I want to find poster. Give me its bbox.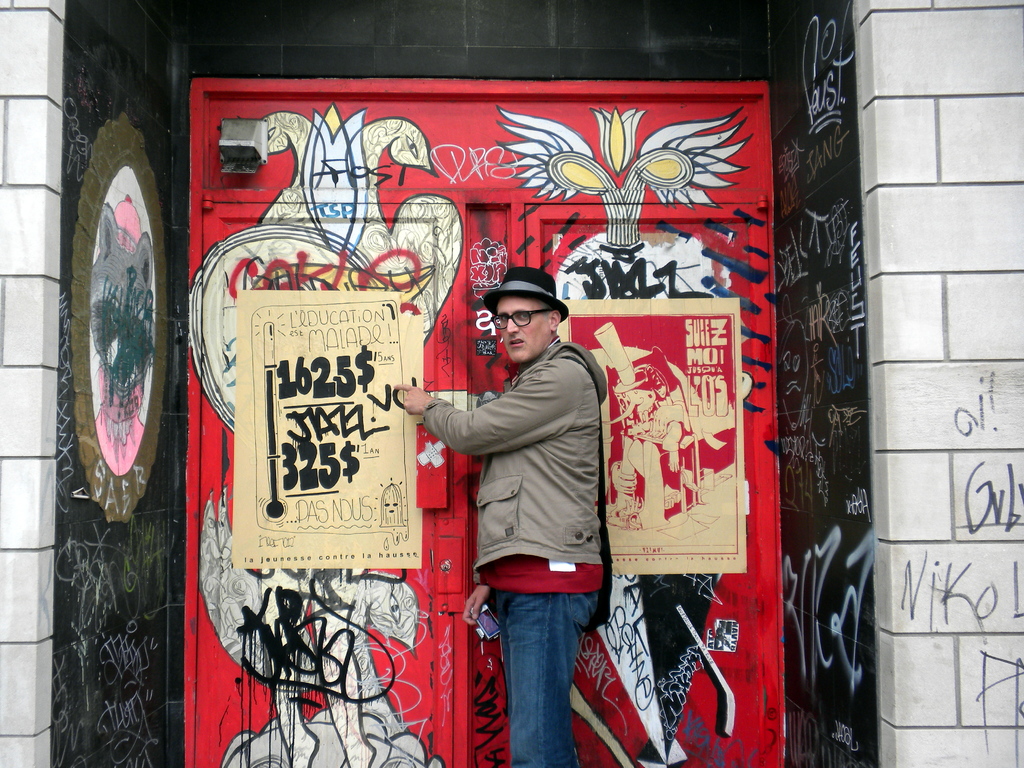
<bbox>234, 291, 425, 570</bbox>.
